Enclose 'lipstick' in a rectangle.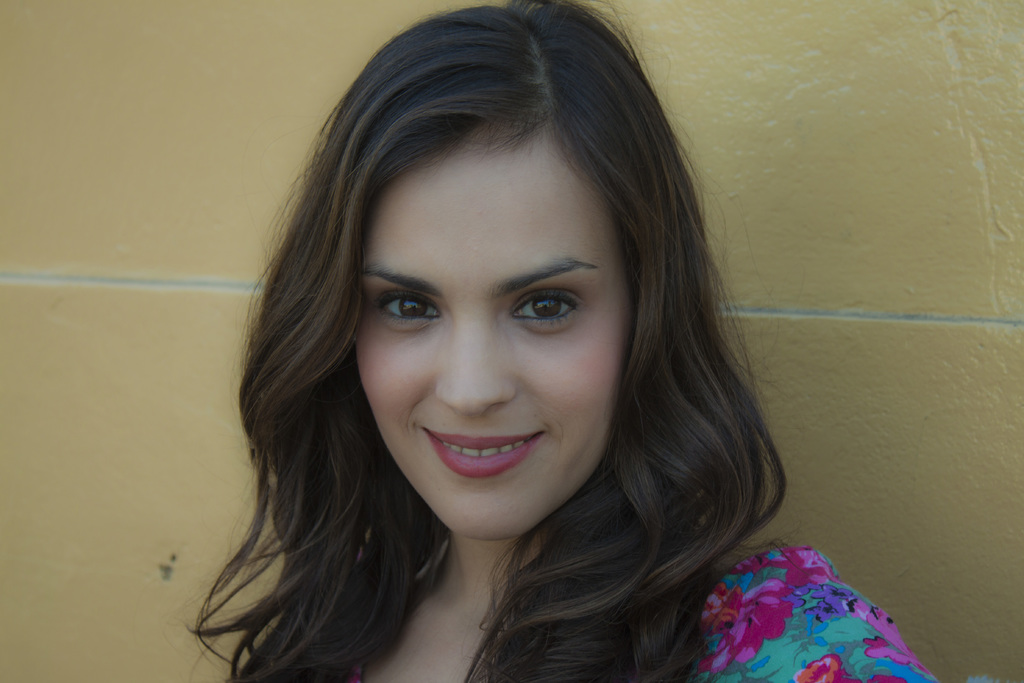
pyautogui.locateOnScreen(420, 426, 545, 477).
